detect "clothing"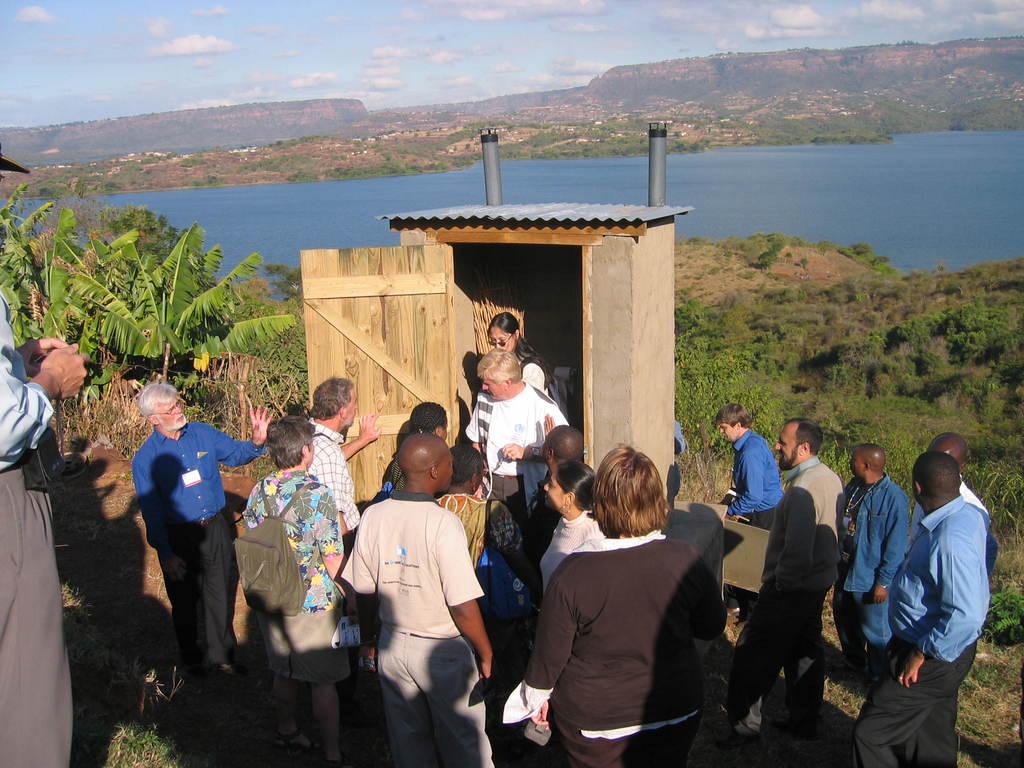
(294, 422, 367, 561)
